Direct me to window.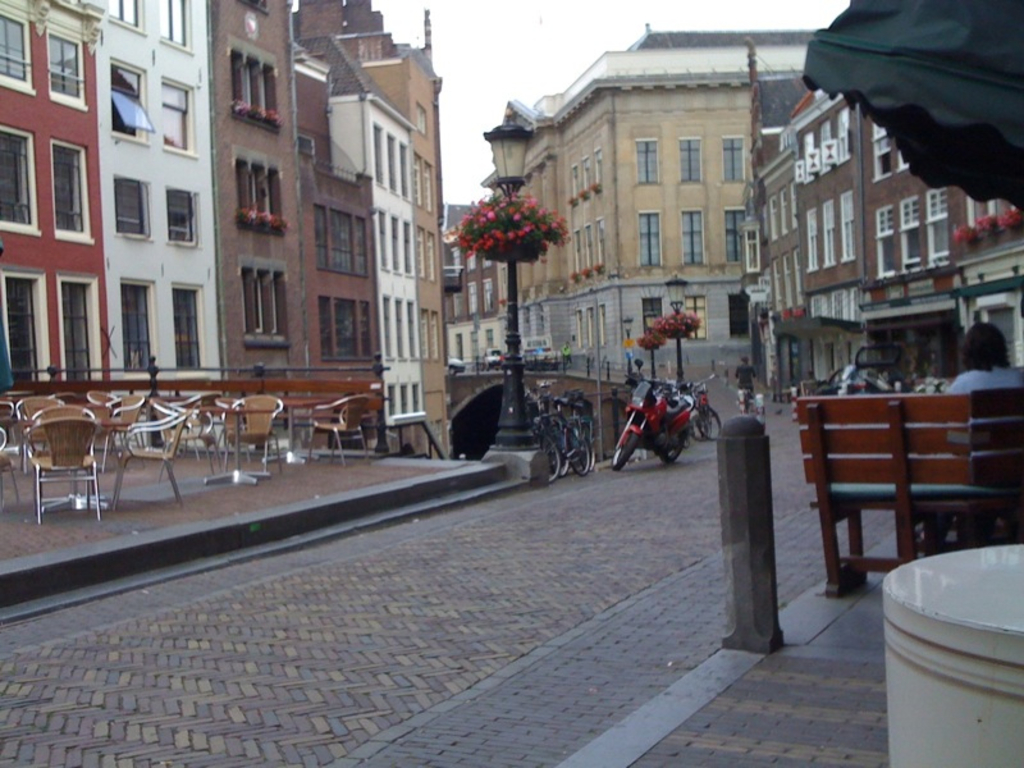
Direction: <bbox>873, 127, 888, 175</bbox>.
